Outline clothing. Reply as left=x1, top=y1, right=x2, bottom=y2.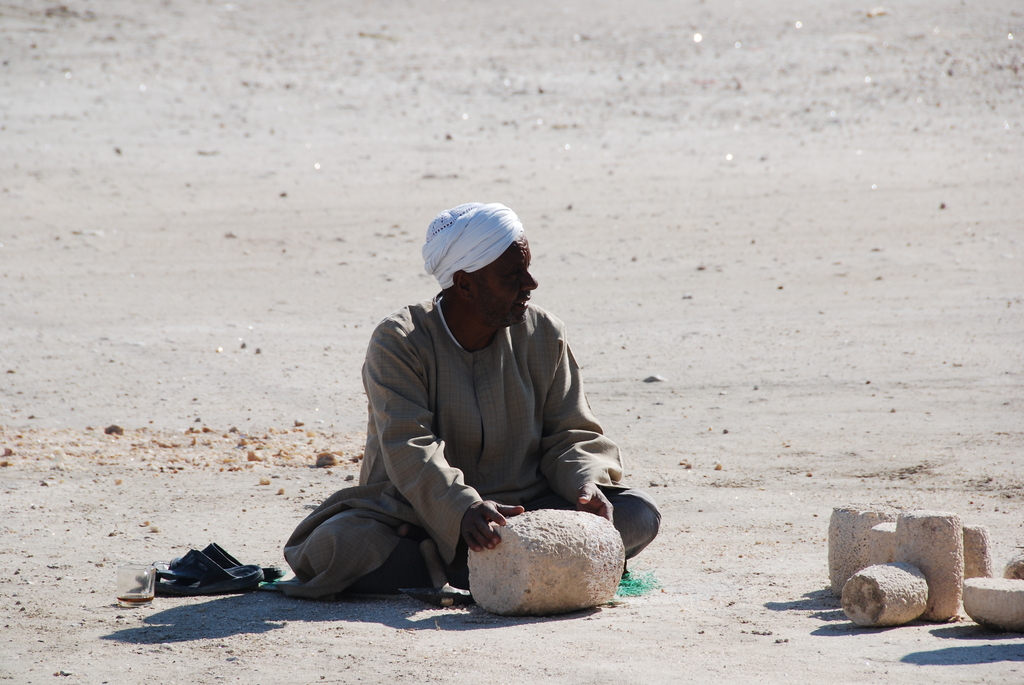
left=334, top=238, right=637, bottom=601.
